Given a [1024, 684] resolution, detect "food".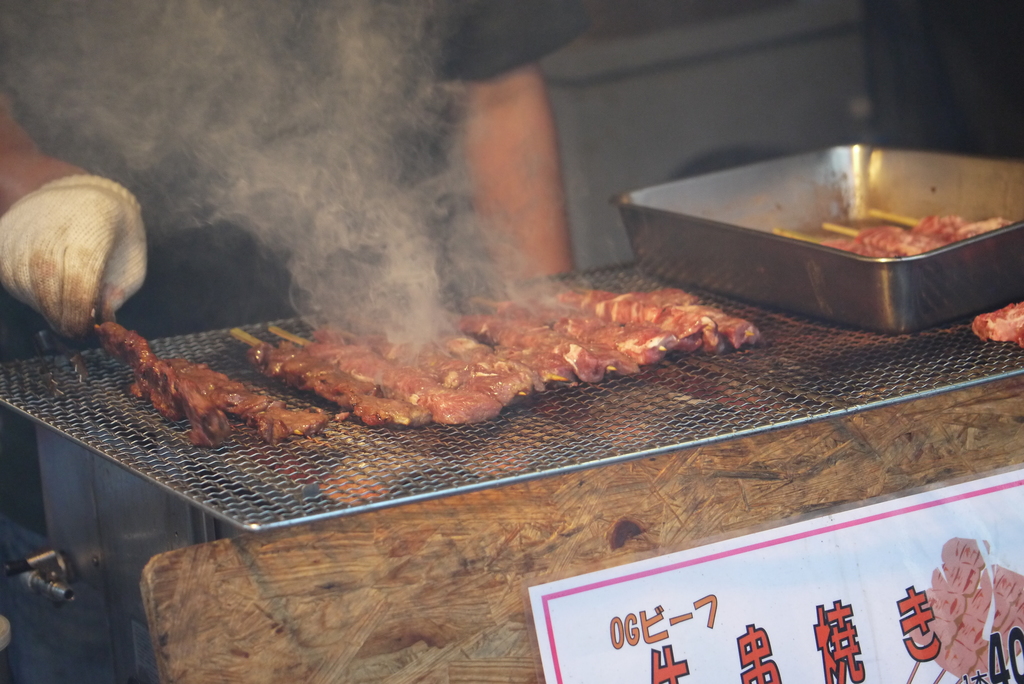
[x1=850, y1=226, x2=935, y2=256].
